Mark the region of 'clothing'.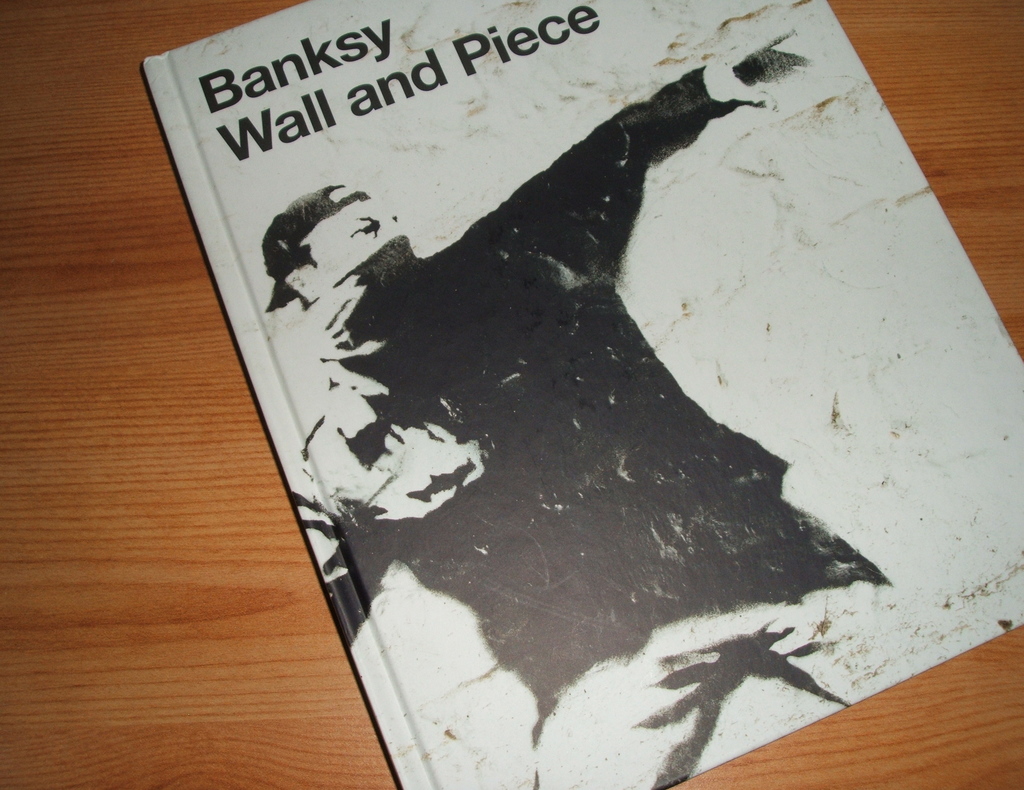
Region: (316, 67, 936, 789).
